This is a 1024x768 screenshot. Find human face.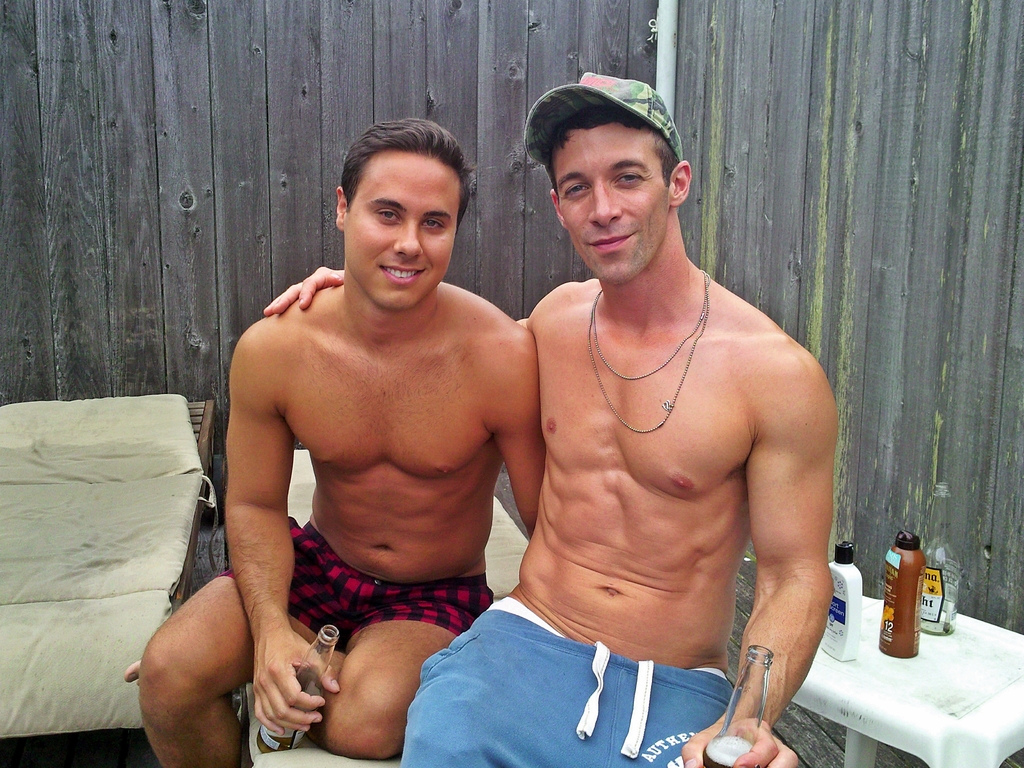
Bounding box: left=344, top=161, right=457, bottom=314.
